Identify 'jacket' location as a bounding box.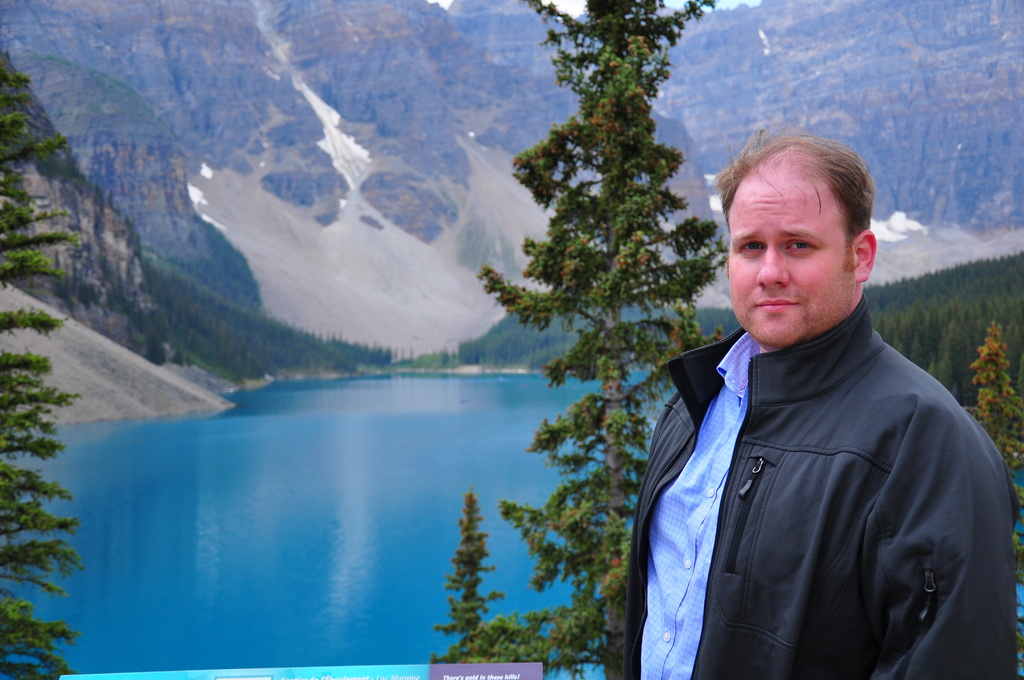
detection(604, 305, 989, 679).
